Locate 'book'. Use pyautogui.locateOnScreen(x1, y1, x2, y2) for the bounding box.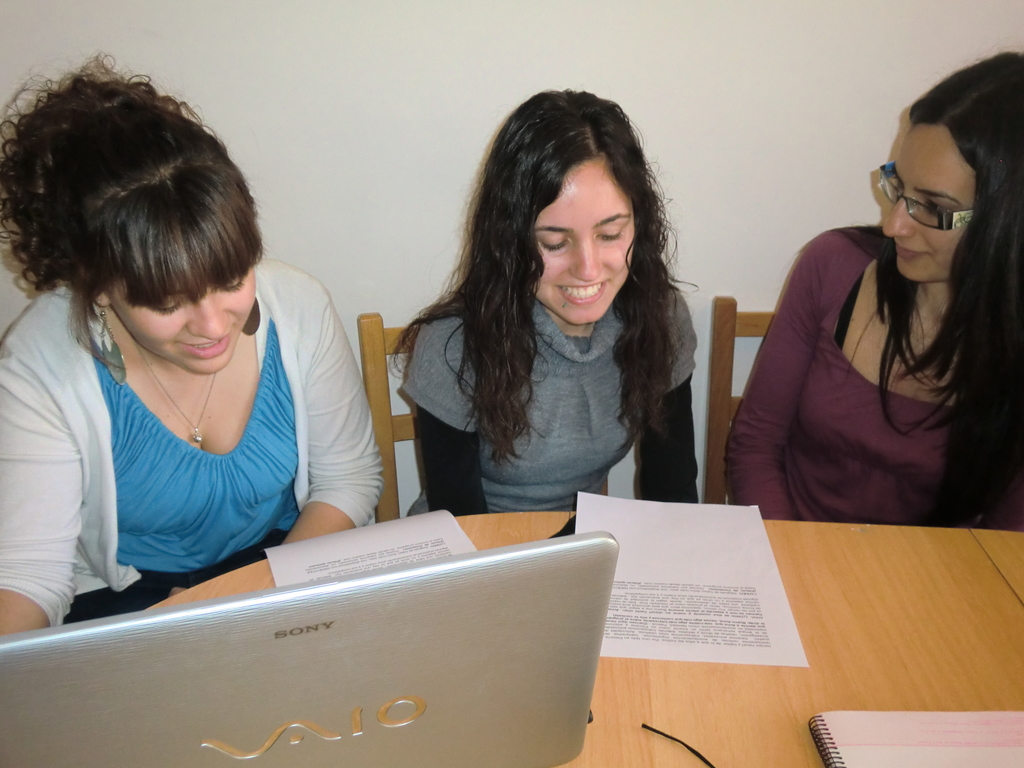
pyautogui.locateOnScreen(809, 706, 1023, 767).
